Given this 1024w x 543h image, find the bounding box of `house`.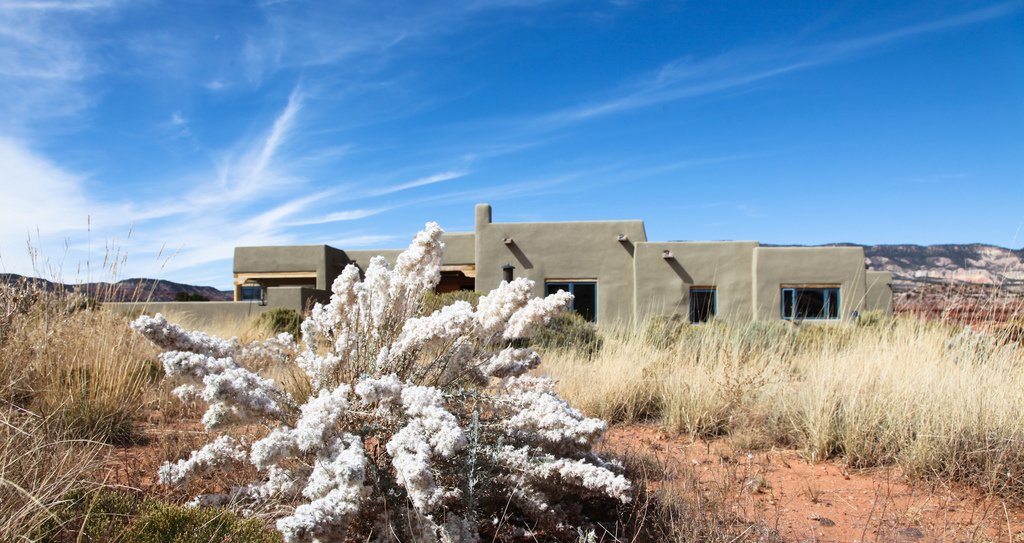
left=329, top=241, right=415, bottom=329.
